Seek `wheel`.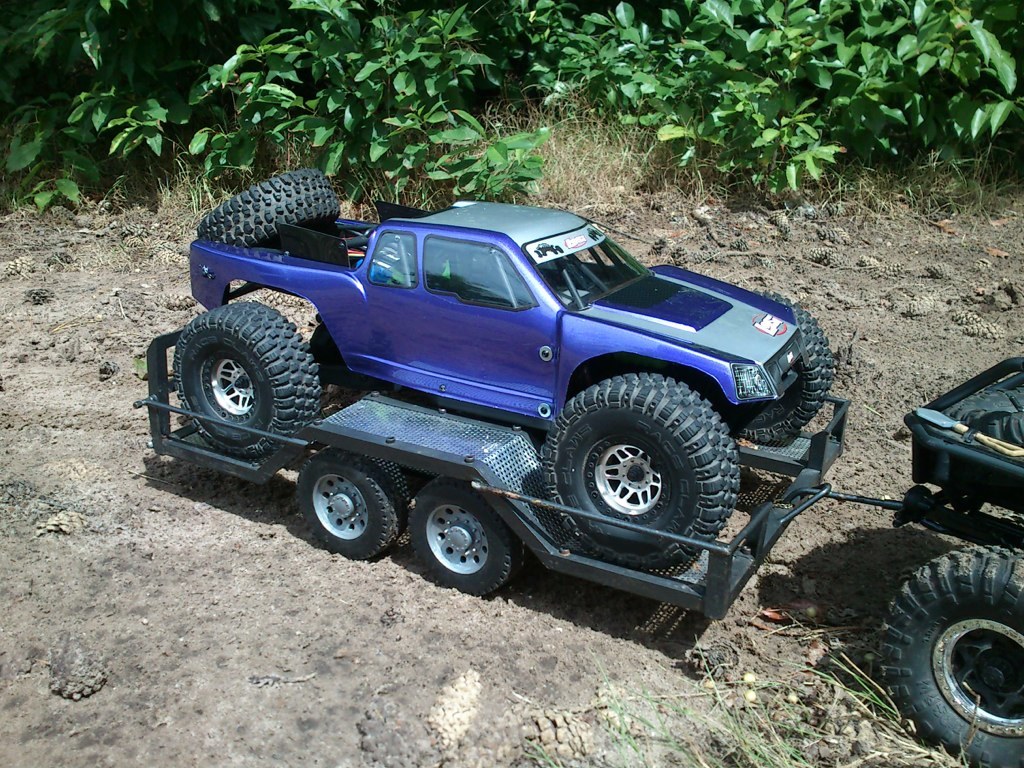
bbox=[730, 292, 833, 443].
